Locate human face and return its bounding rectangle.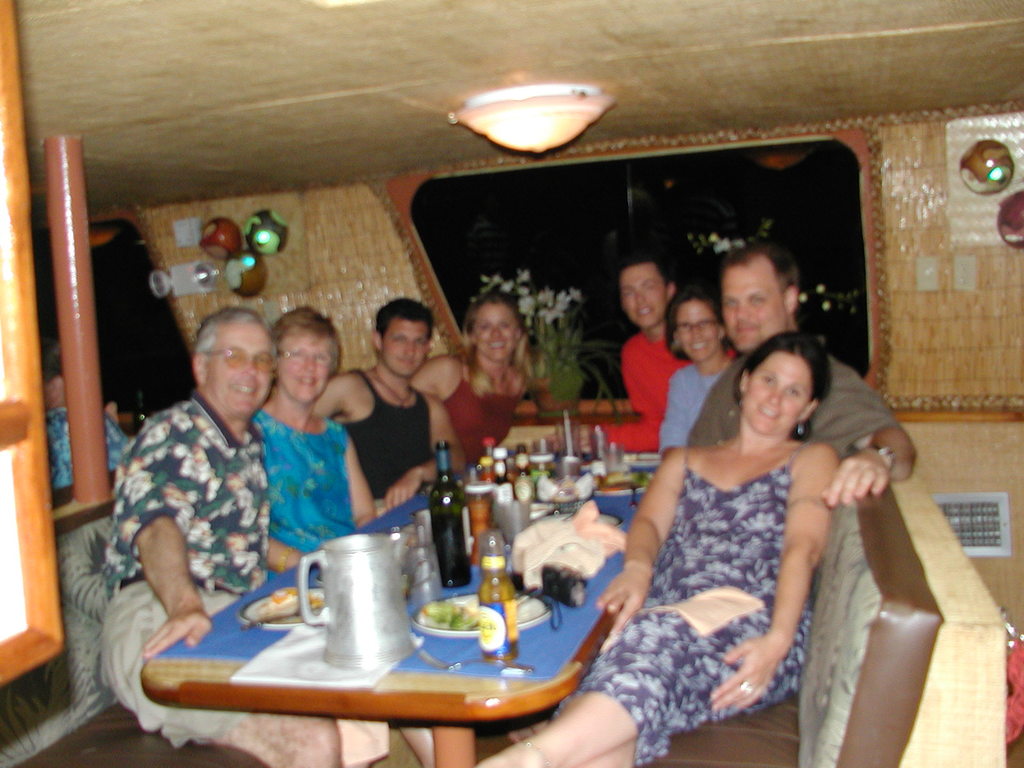
(283, 331, 329, 399).
